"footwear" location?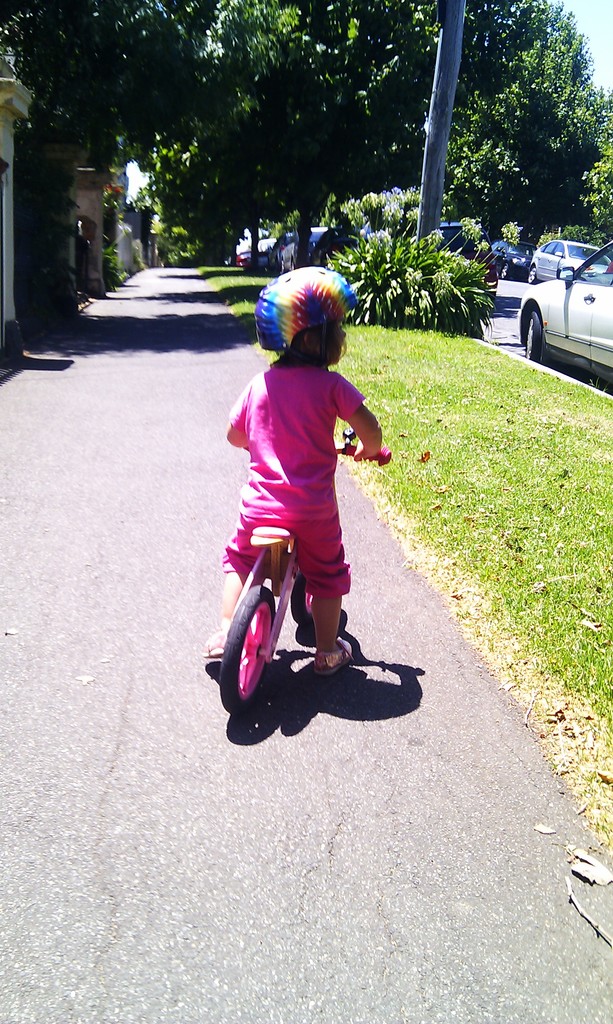
select_region(310, 637, 352, 674)
